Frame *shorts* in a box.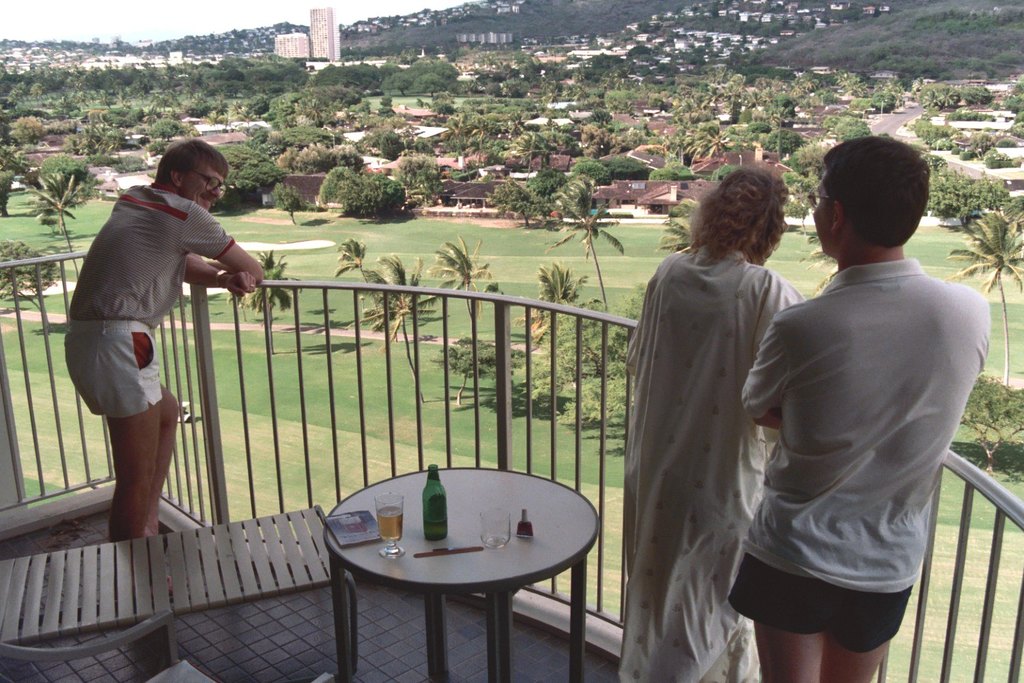
<box>726,554,918,652</box>.
